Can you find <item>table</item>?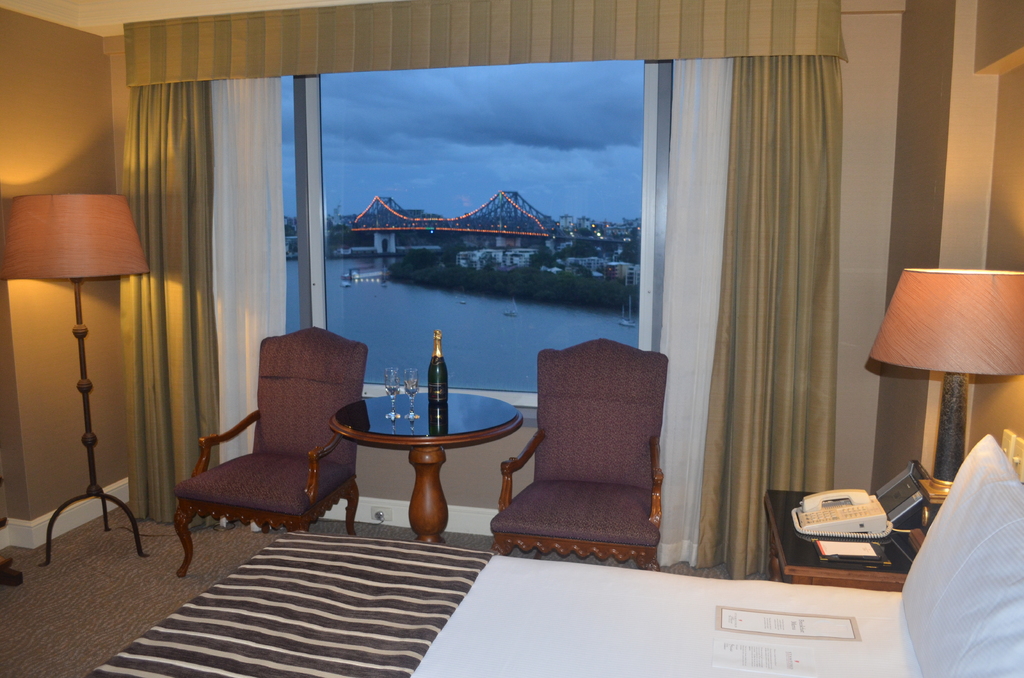
Yes, bounding box: select_region(309, 383, 529, 541).
